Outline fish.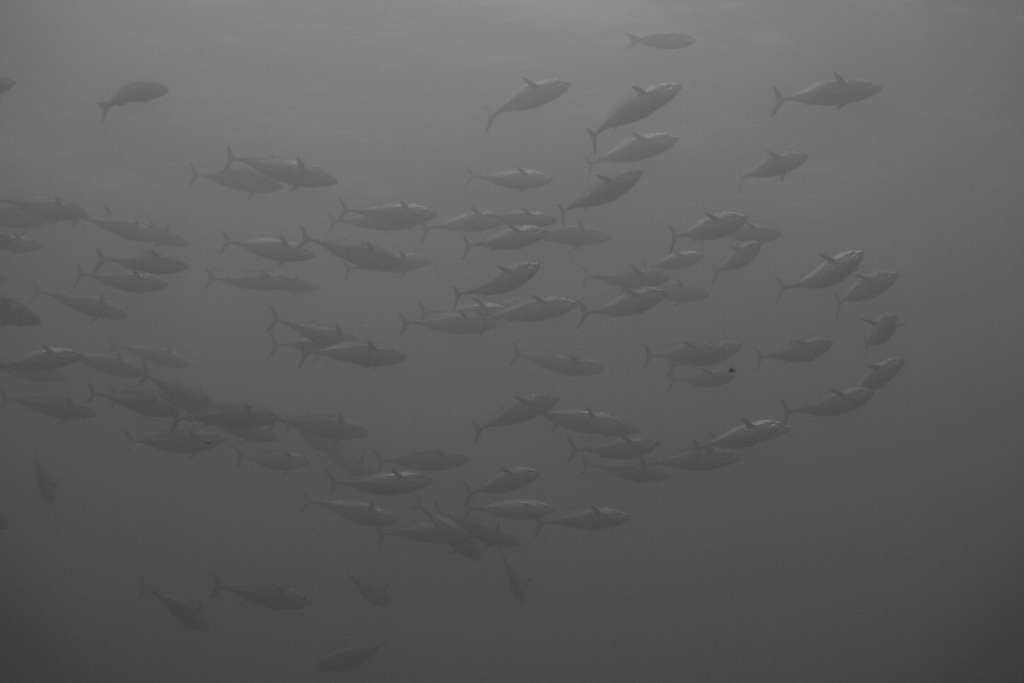
Outline: (380,520,446,546).
